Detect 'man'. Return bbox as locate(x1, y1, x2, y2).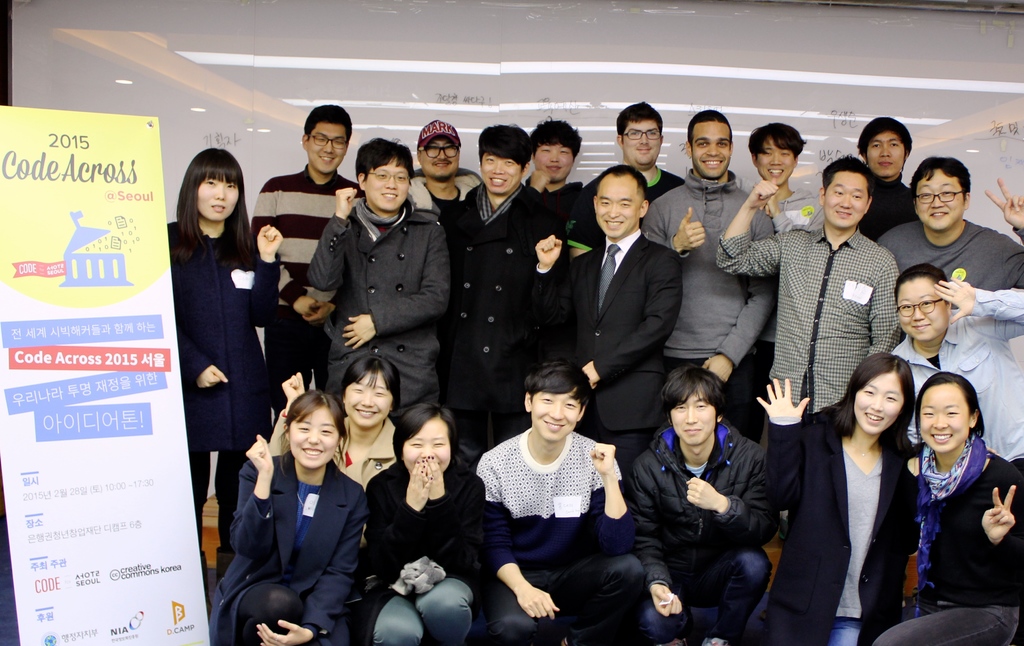
locate(714, 152, 902, 422).
